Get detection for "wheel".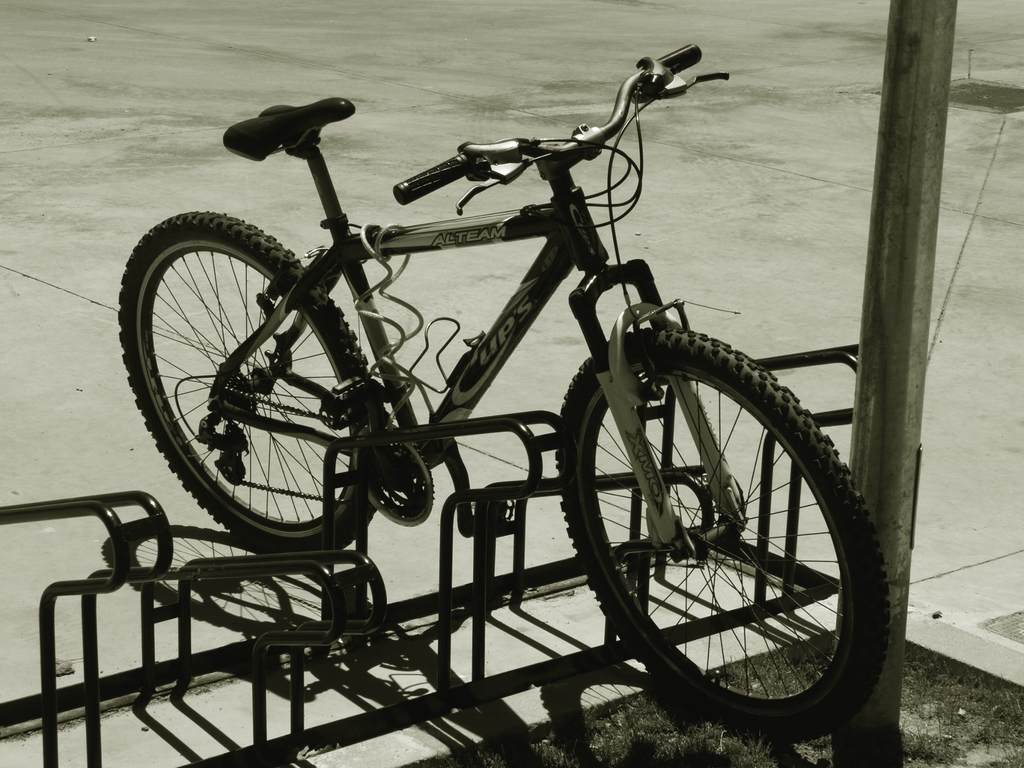
Detection: x1=550 y1=322 x2=889 y2=742.
